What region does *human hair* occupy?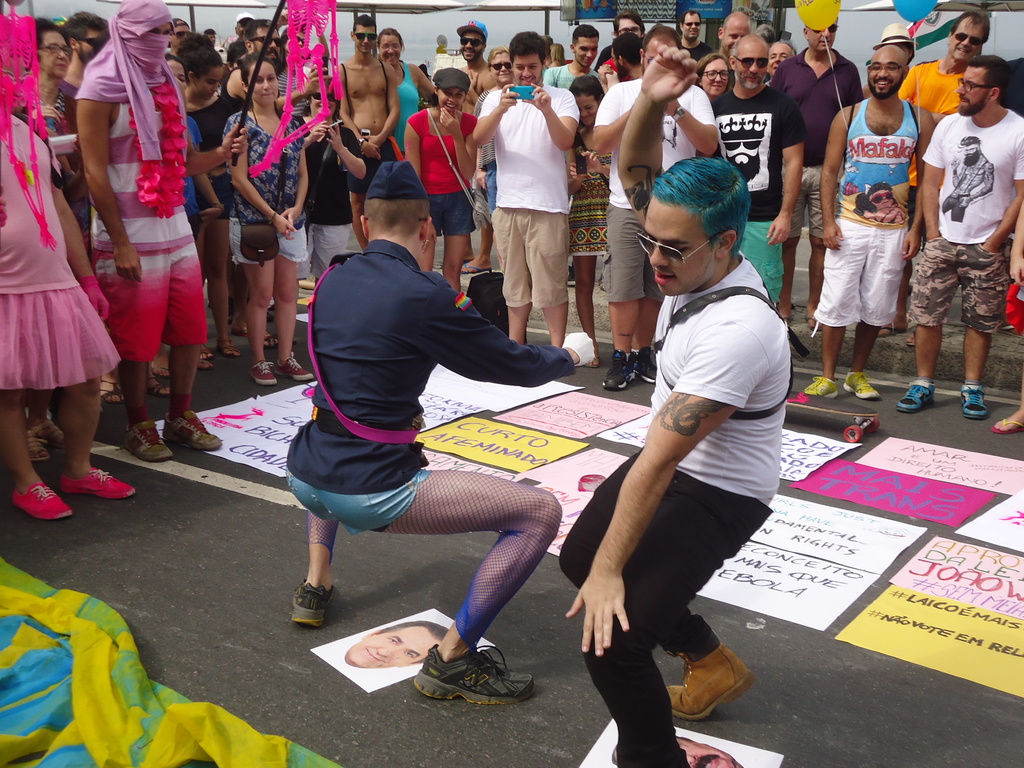
(611,33,645,67).
